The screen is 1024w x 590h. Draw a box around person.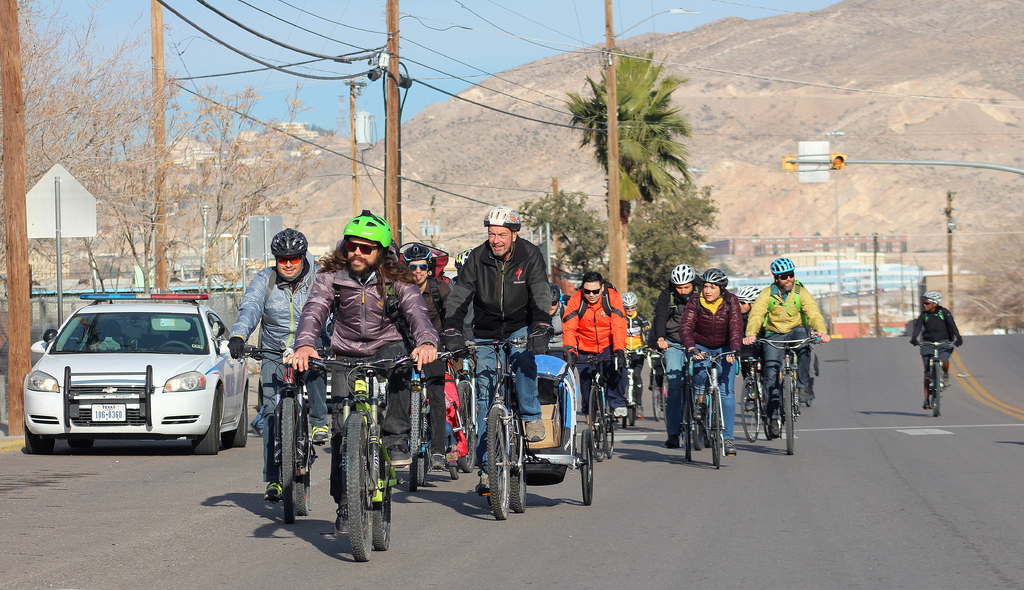
l=88, t=328, r=120, b=350.
